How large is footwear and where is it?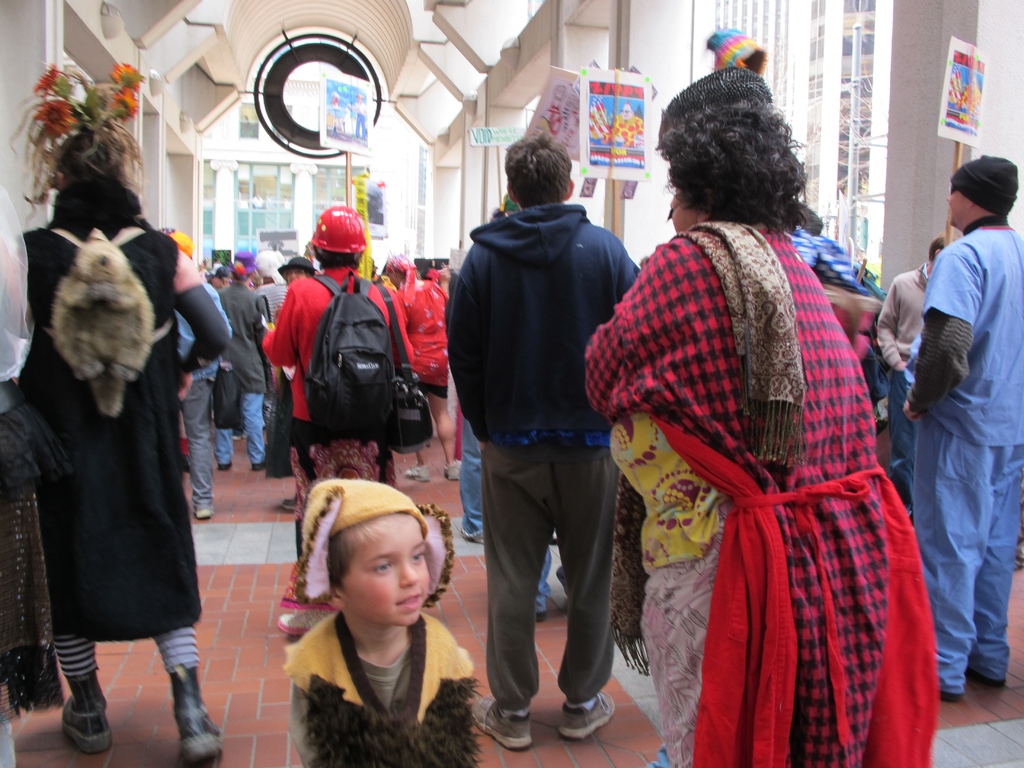
Bounding box: locate(969, 675, 1006, 691).
